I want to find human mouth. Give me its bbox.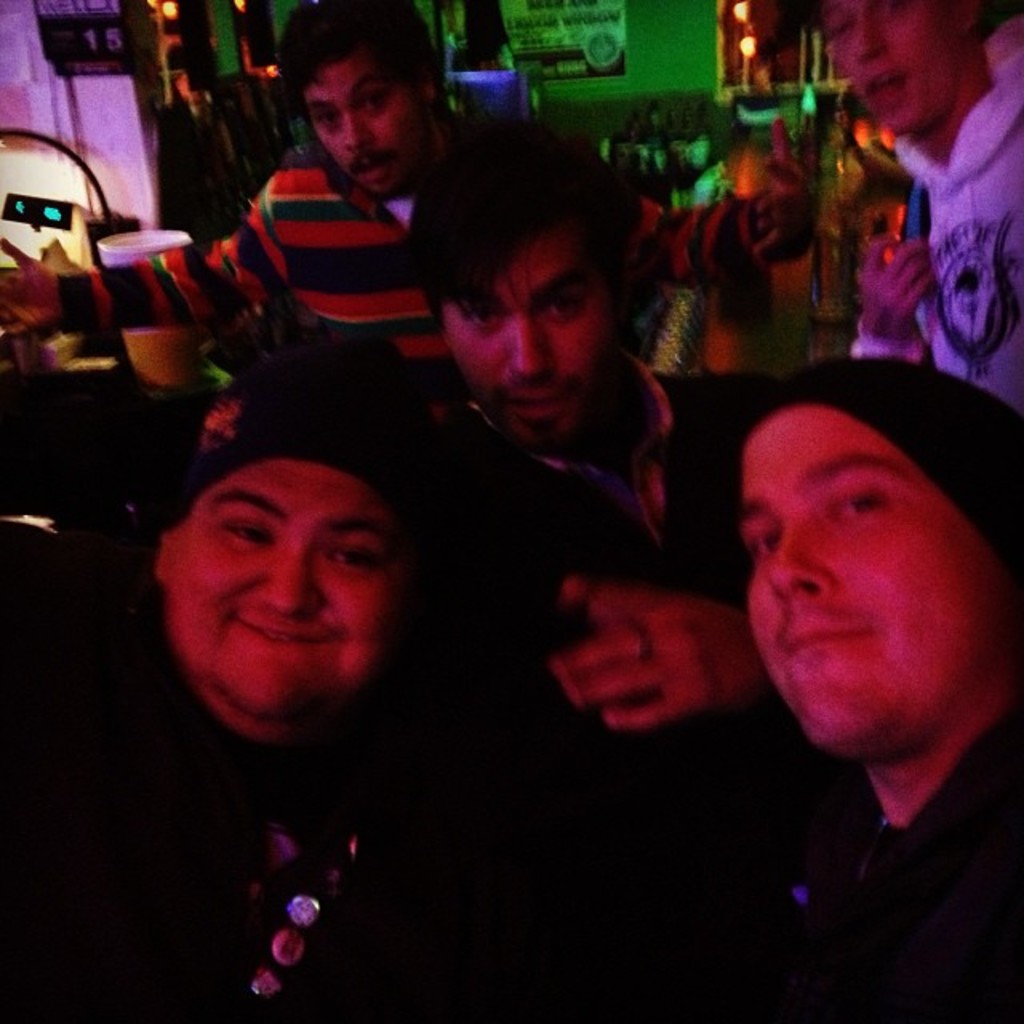
(x1=237, y1=618, x2=338, y2=651).
